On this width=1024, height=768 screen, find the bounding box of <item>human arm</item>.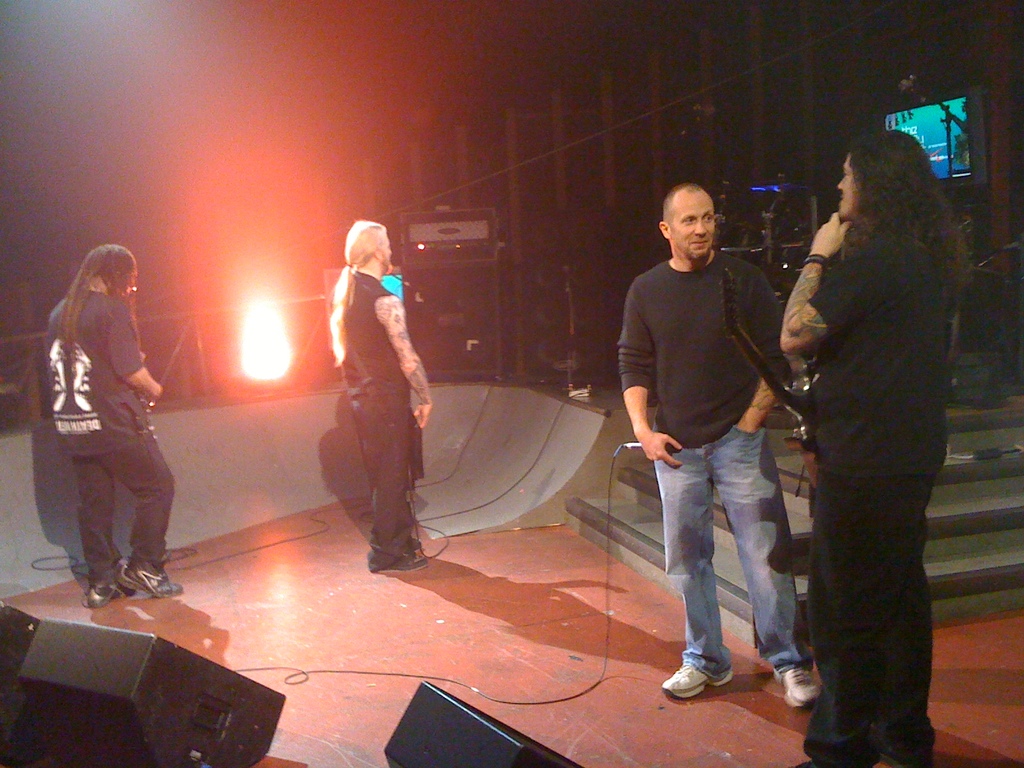
Bounding box: (778,202,915,369).
